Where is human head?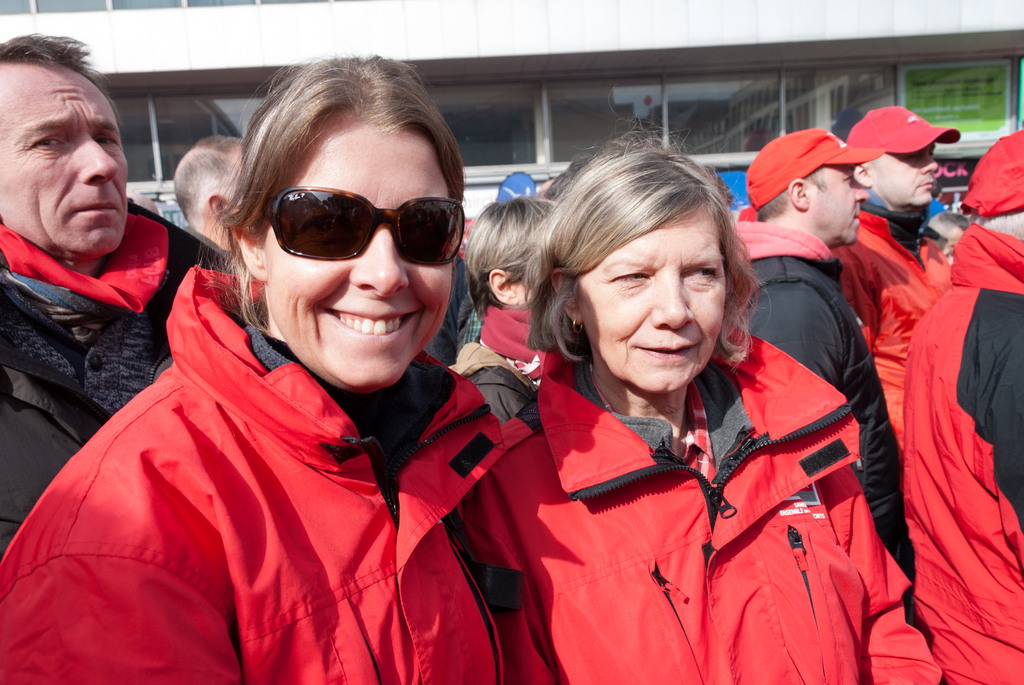
(x1=533, y1=141, x2=760, y2=381).
